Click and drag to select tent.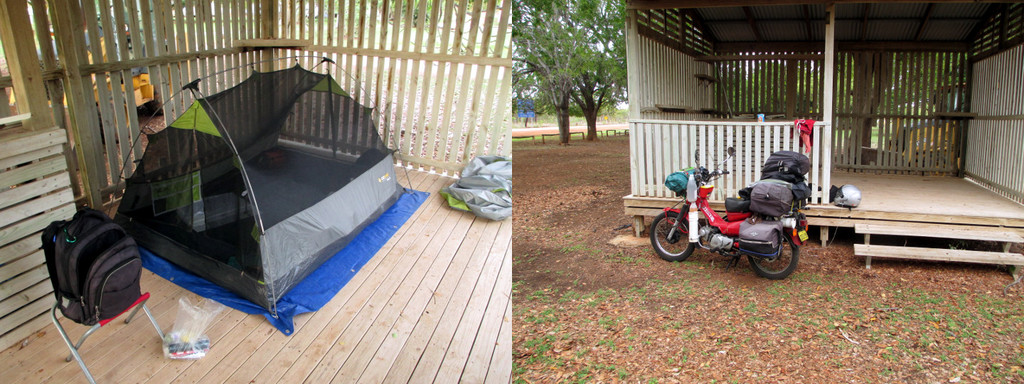
Selection: {"left": 35, "top": 53, "right": 416, "bottom": 329}.
